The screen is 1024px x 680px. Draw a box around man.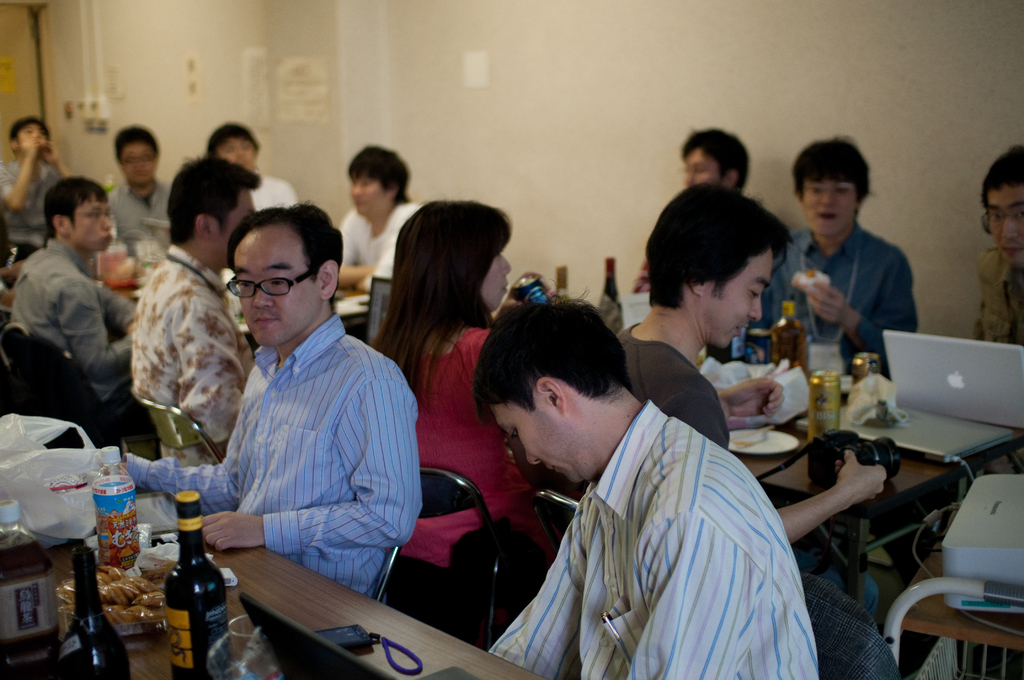
select_region(0, 119, 83, 271).
